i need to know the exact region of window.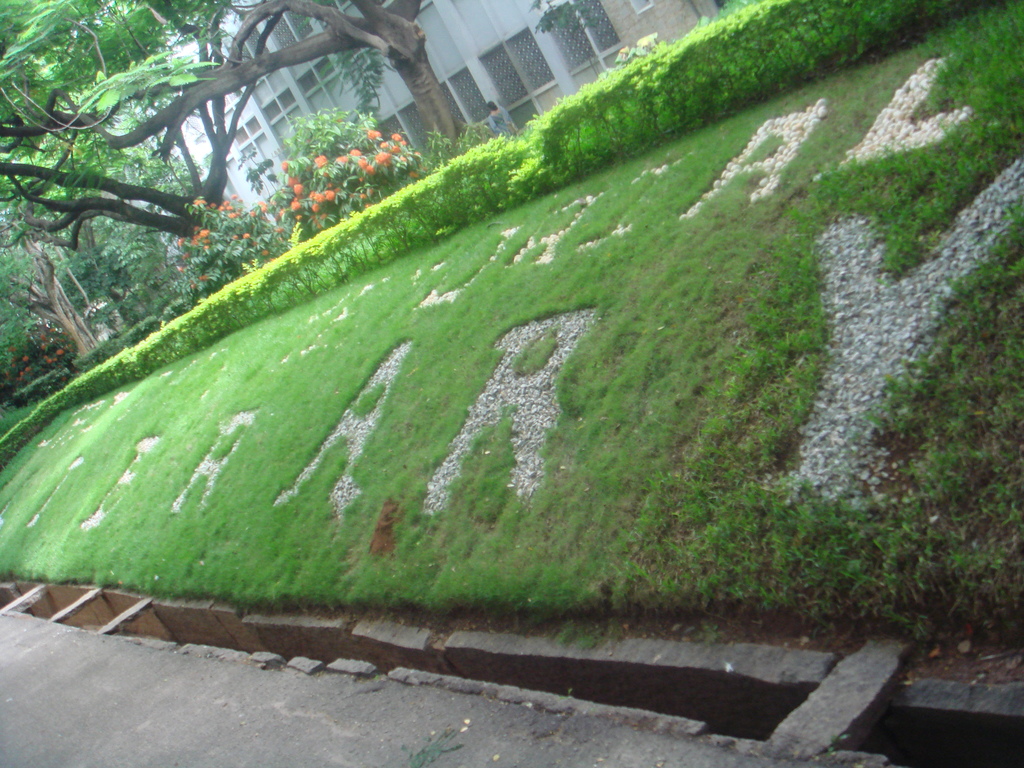
Region: [left=439, top=61, right=497, bottom=141].
